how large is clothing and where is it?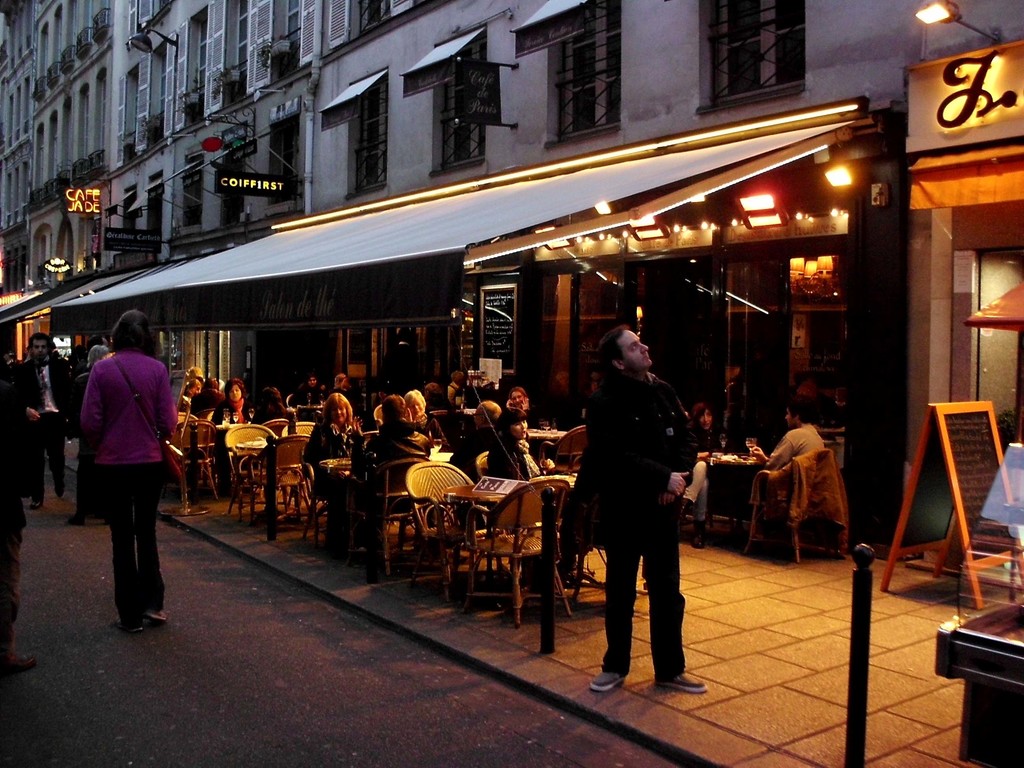
Bounding box: x1=489 y1=427 x2=551 y2=491.
